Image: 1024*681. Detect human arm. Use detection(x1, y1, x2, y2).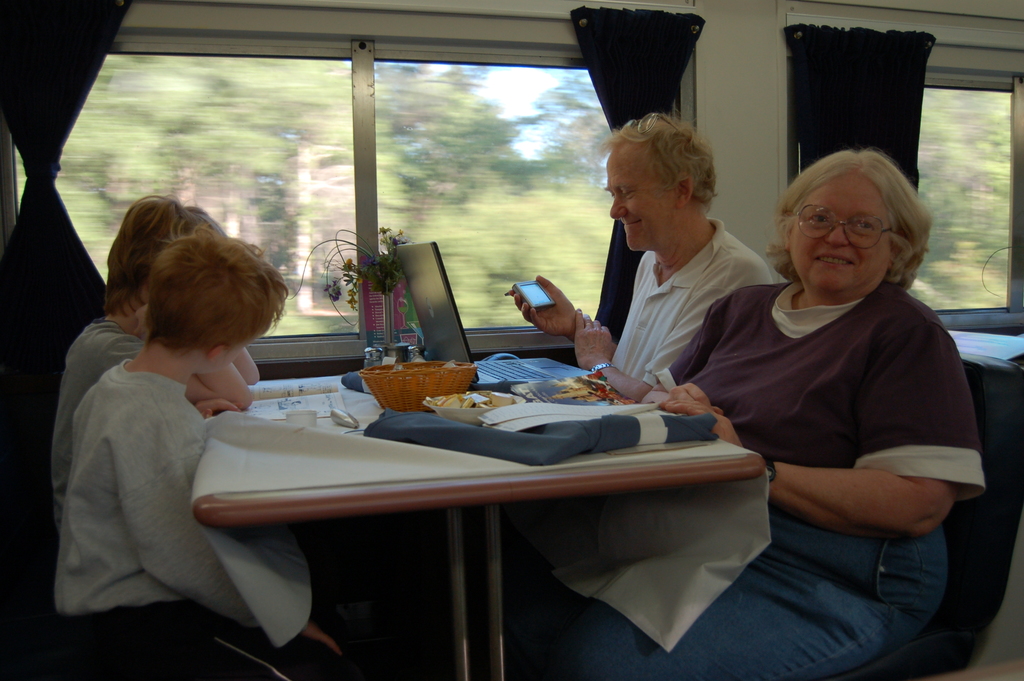
detection(644, 289, 732, 420).
